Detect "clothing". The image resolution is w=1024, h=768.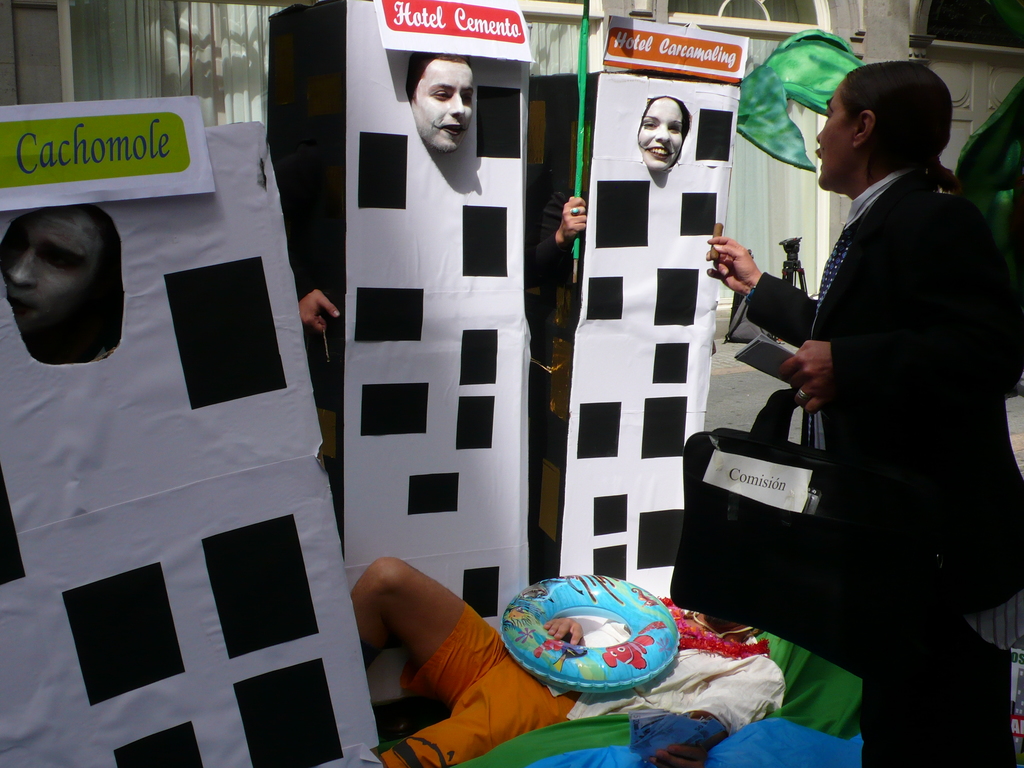
(746, 88, 996, 691).
